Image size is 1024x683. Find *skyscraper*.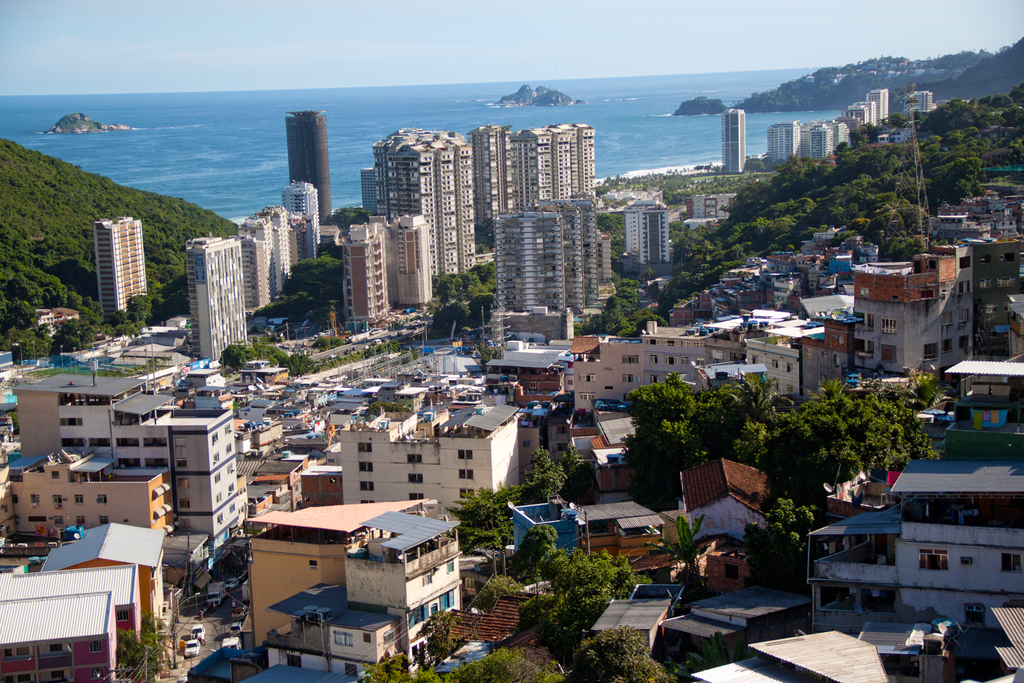
pyautogui.locateOnScreen(495, 213, 559, 318).
